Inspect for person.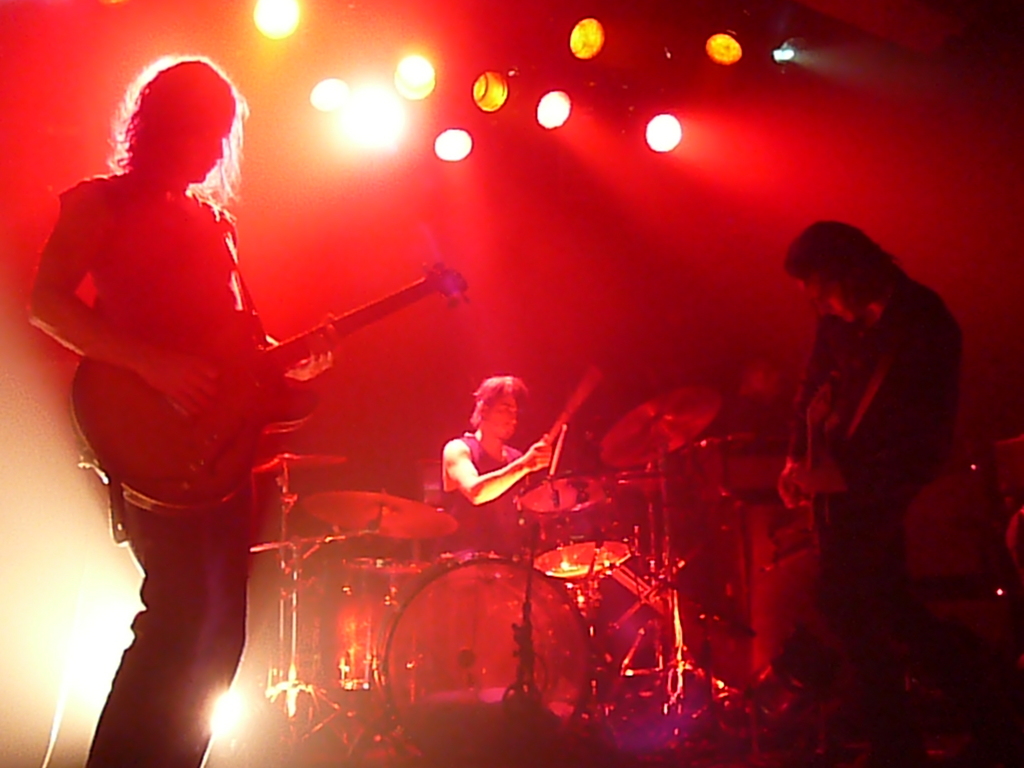
Inspection: [25, 58, 331, 767].
